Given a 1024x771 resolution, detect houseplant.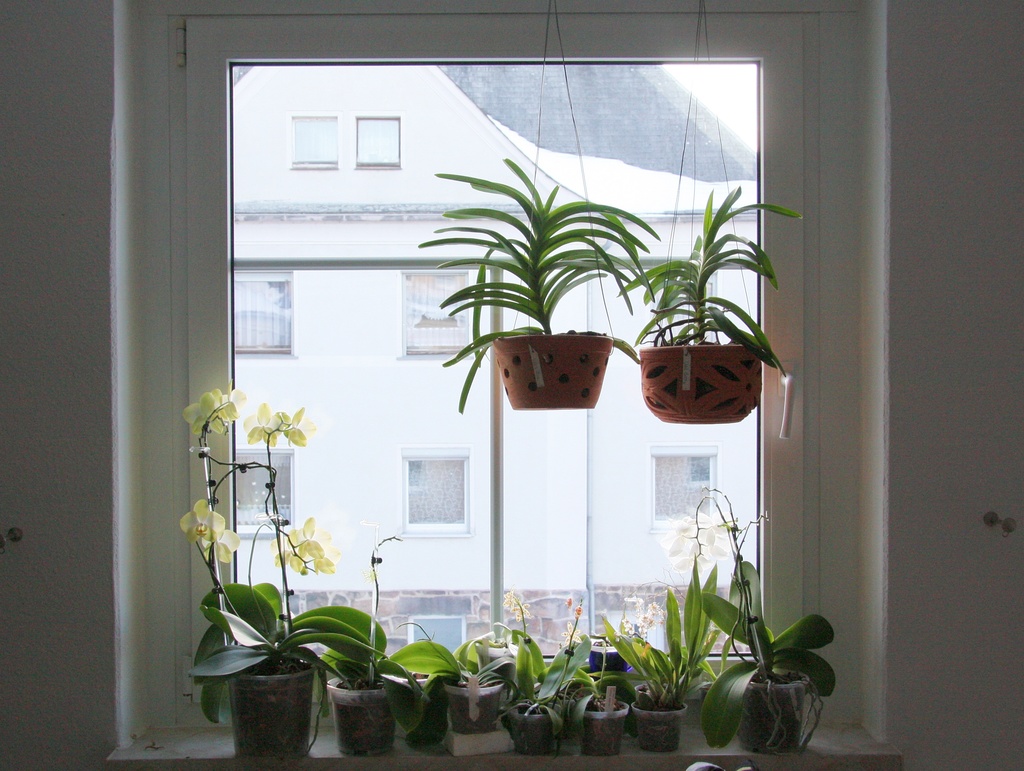
box=[390, 632, 512, 736].
